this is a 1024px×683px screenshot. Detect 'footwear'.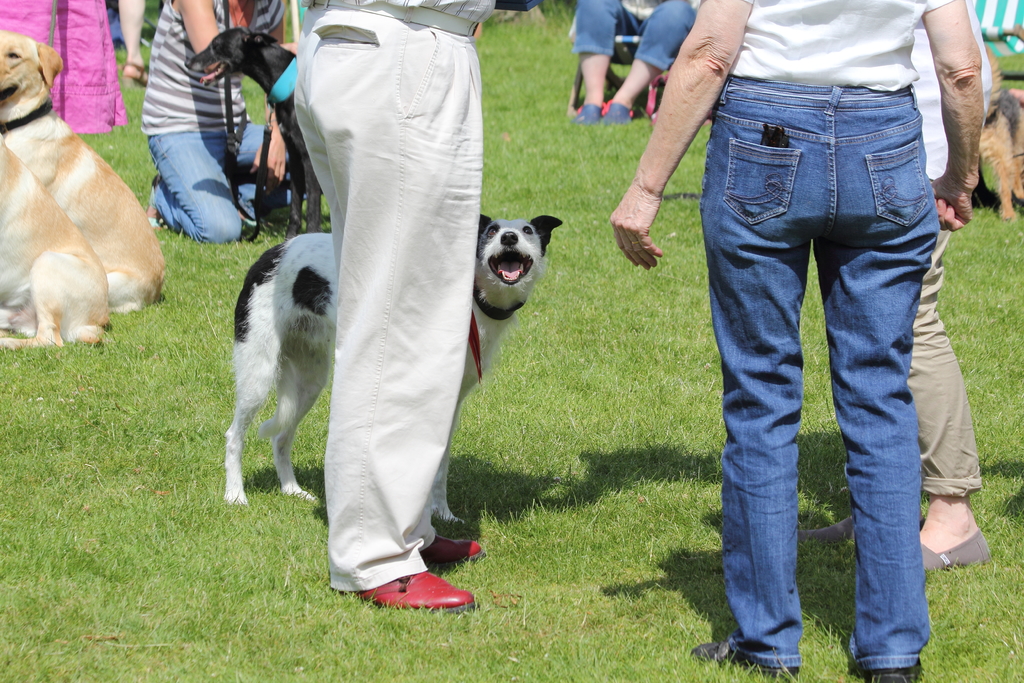
<box>571,104,600,124</box>.
